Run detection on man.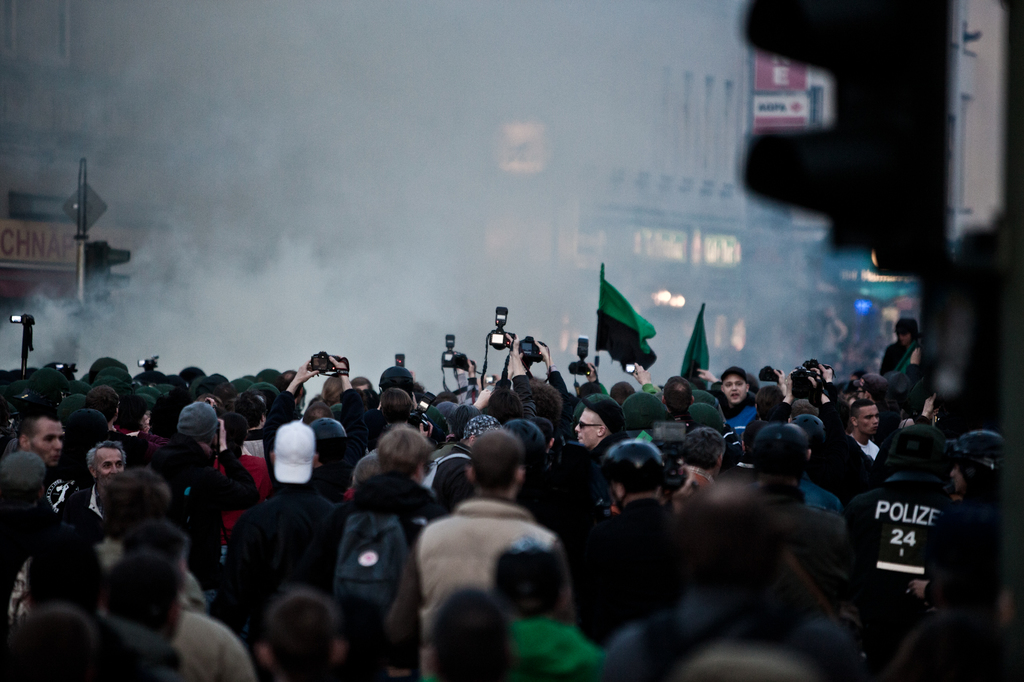
Result: <box>880,319,917,377</box>.
